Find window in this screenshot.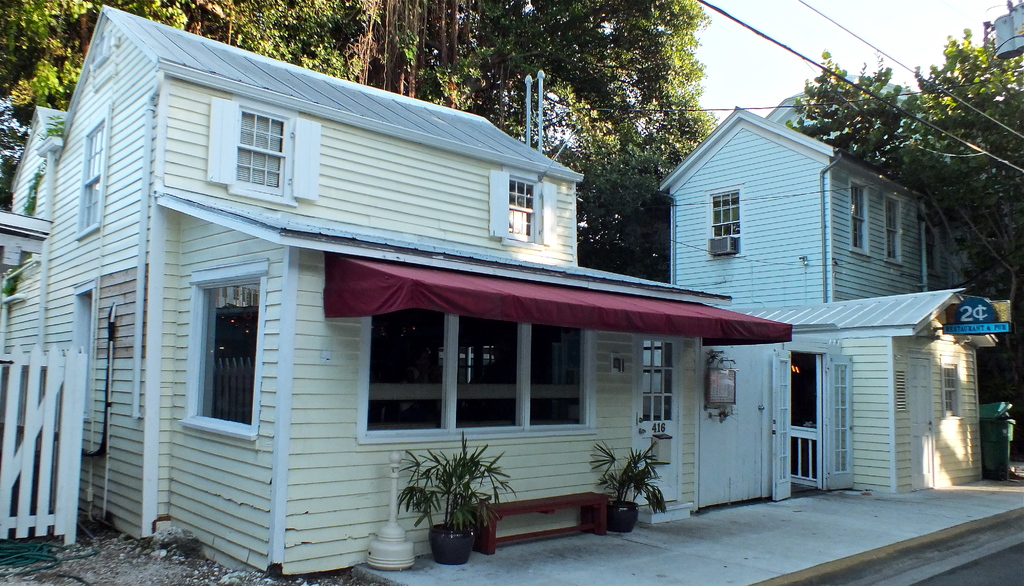
The bounding box for window is <bbox>481, 163, 561, 254</bbox>.
